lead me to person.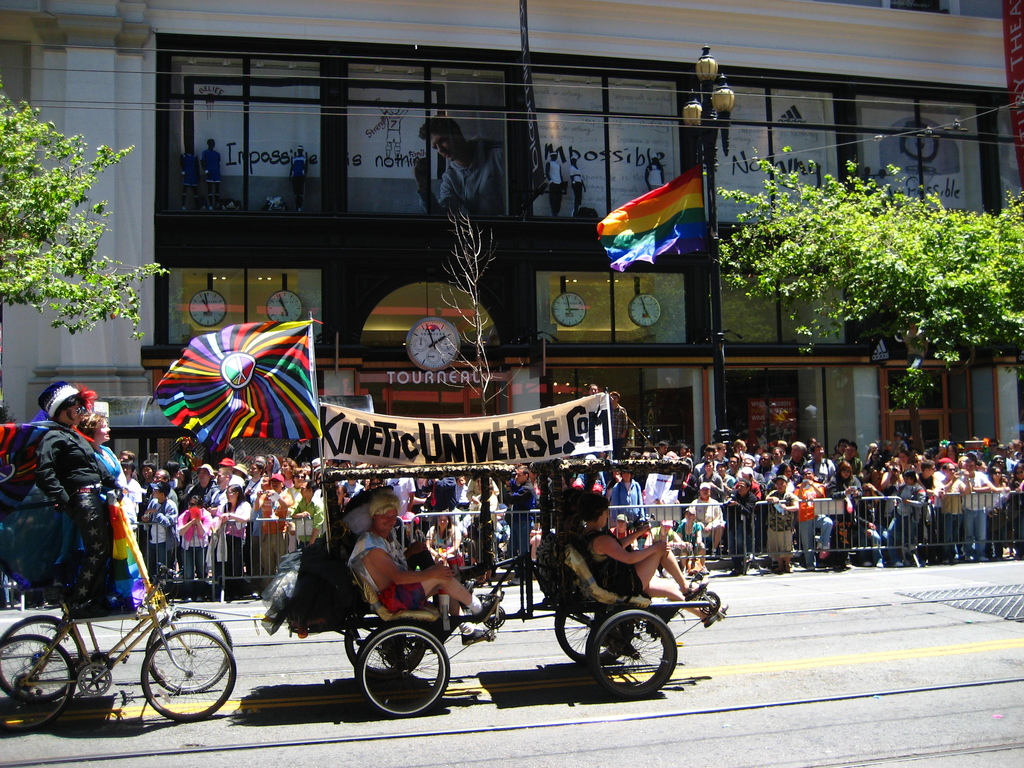
Lead to (left=415, top=116, right=511, bottom=213).
